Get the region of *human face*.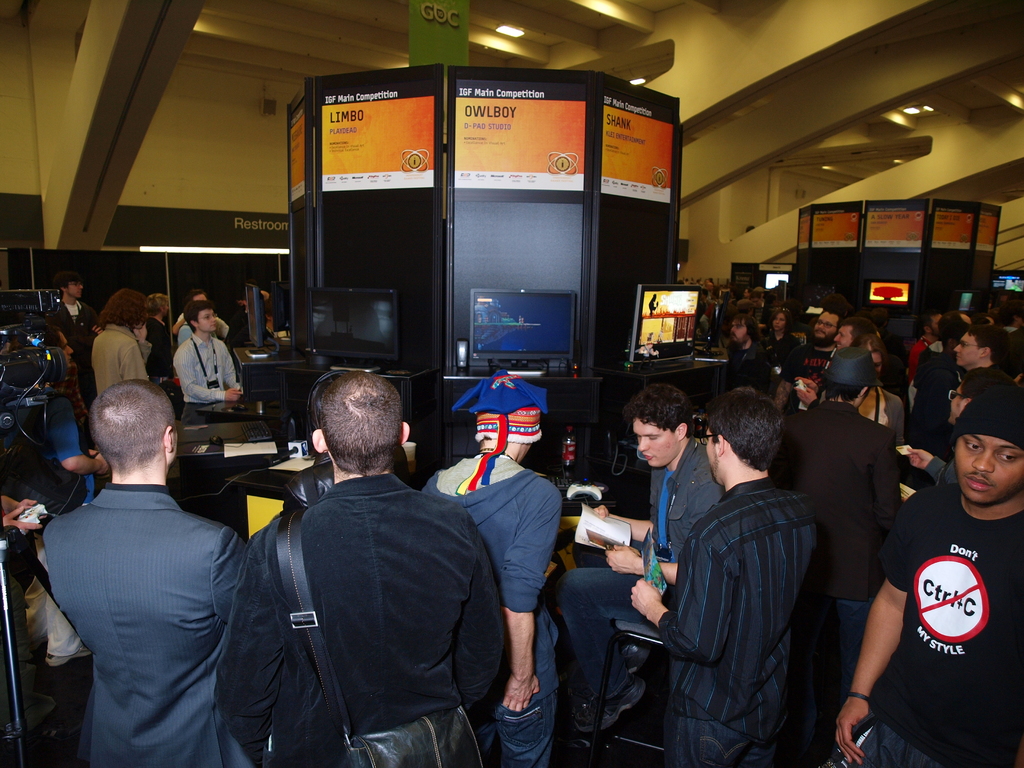
833:323:854:351.
